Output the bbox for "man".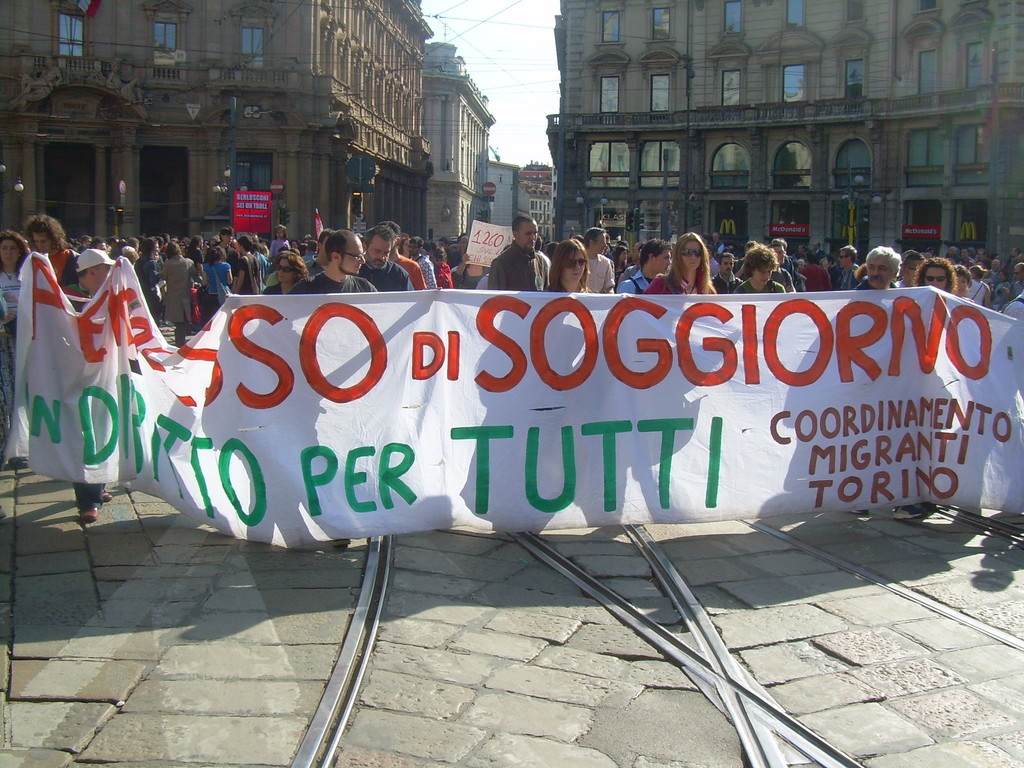
[849, 245, 900, 291].
